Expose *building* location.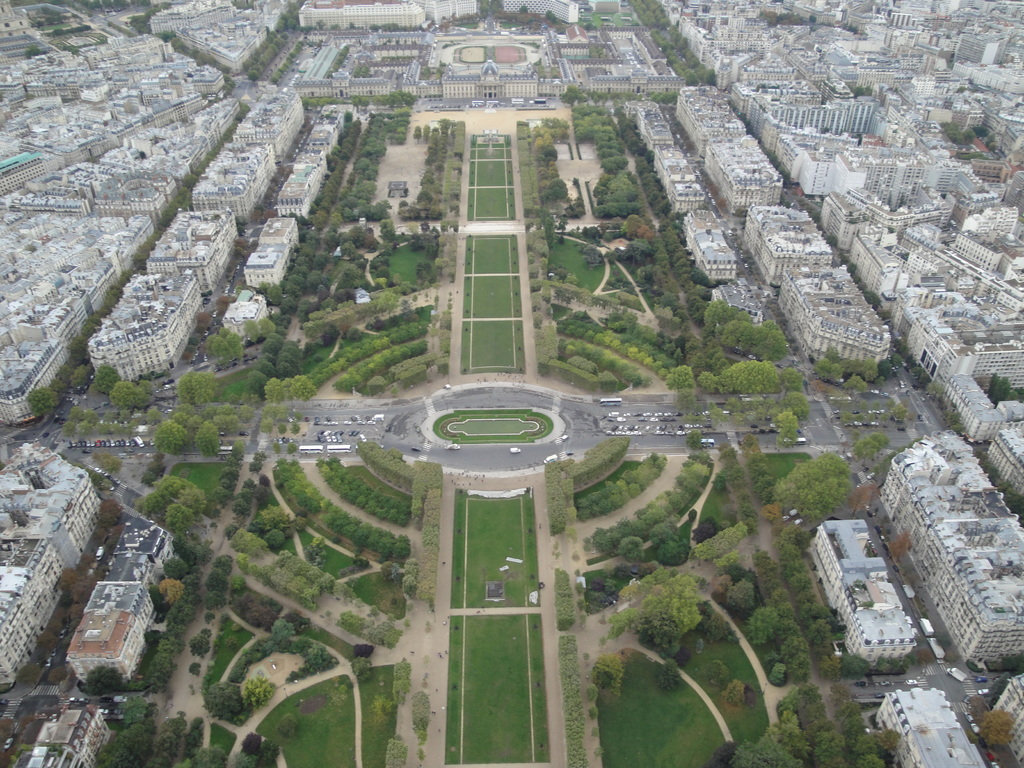
Exposed at (63, 518, 177, 687).
